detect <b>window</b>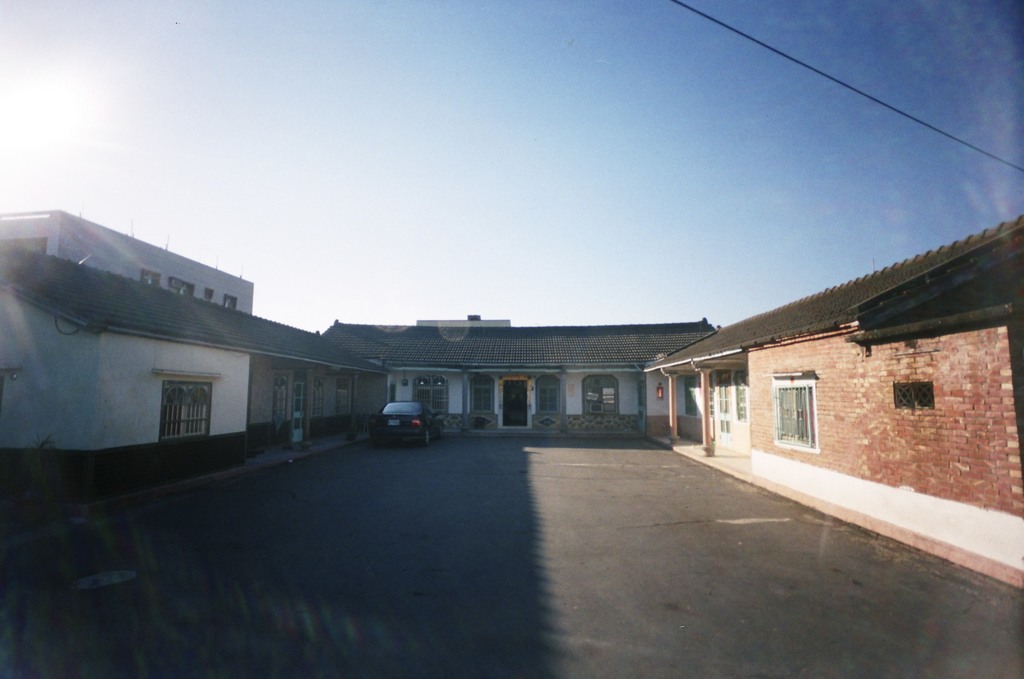
(x1=169, y1=276, x2=196, y2=295)
